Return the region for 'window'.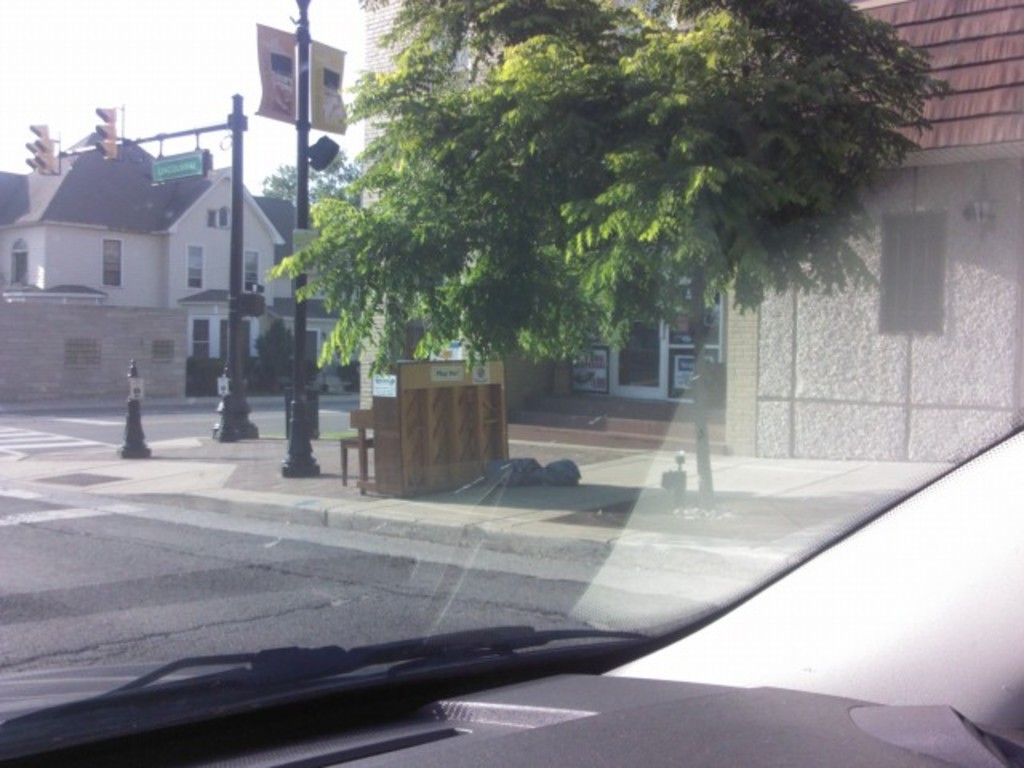
189 245 200 286.
